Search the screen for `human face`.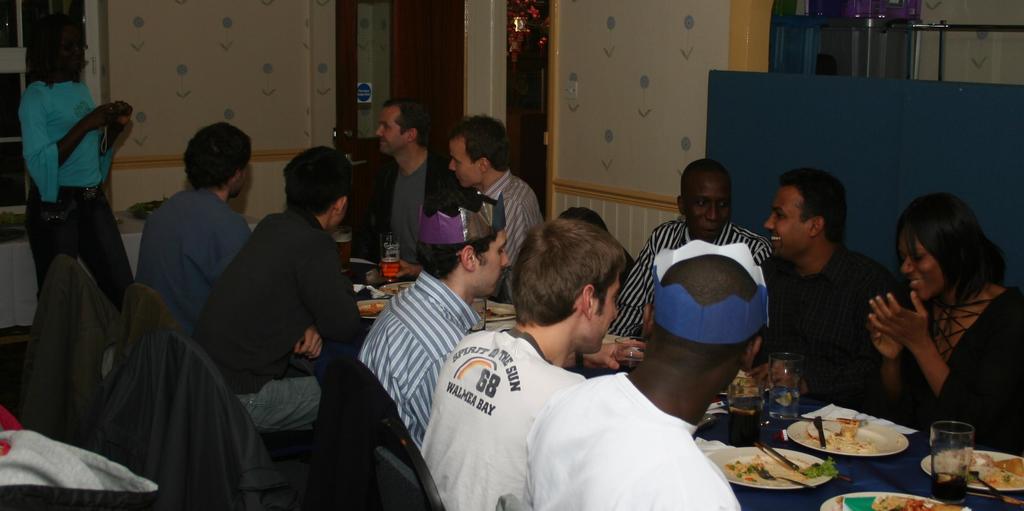
Found at Rect(591, 273, 623, 349).
